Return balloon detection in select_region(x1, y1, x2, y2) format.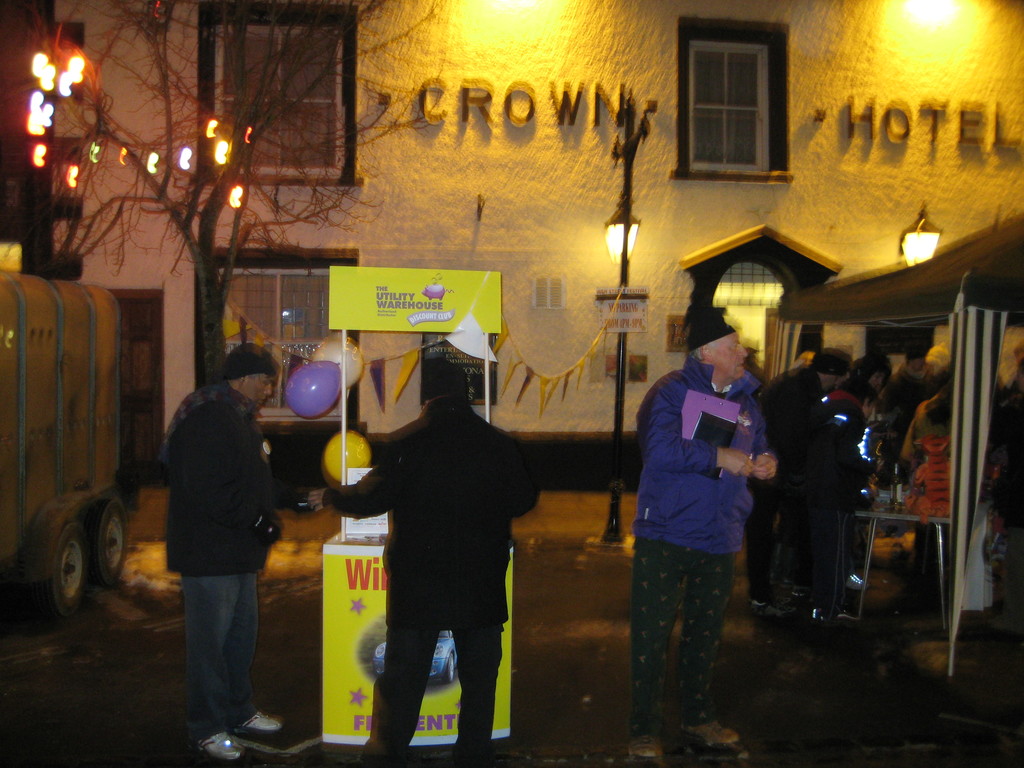
select_region(304, 335, 361, 383).
